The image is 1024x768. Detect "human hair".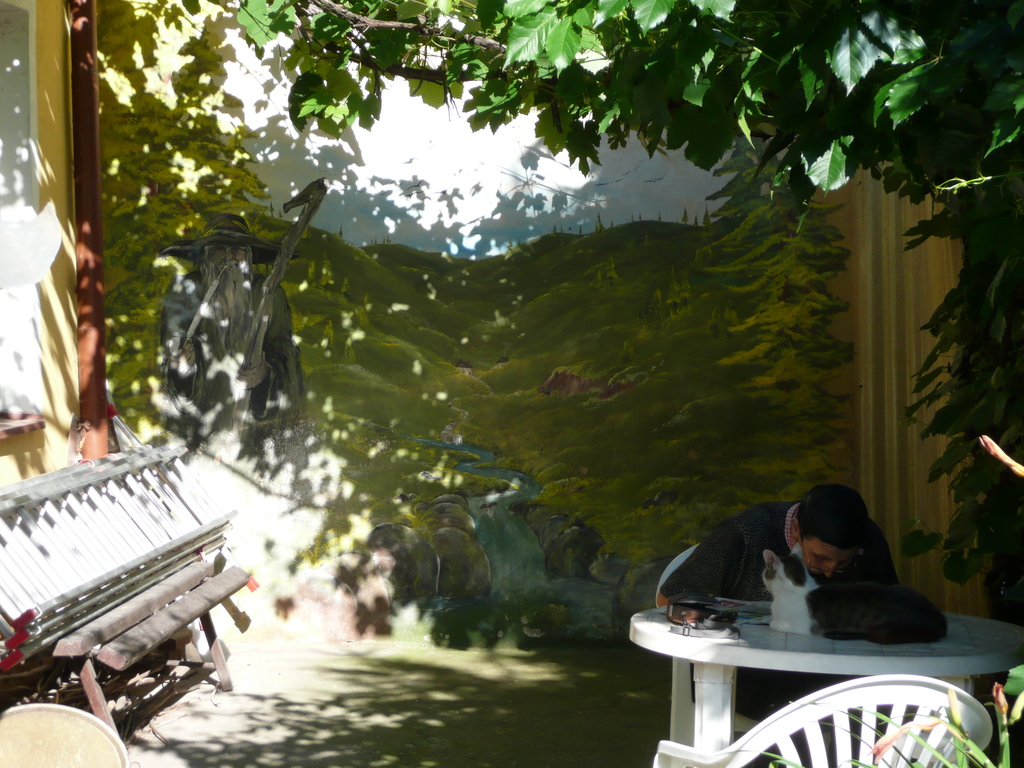
Detection: bbox=(785, 494, 885, 583).
